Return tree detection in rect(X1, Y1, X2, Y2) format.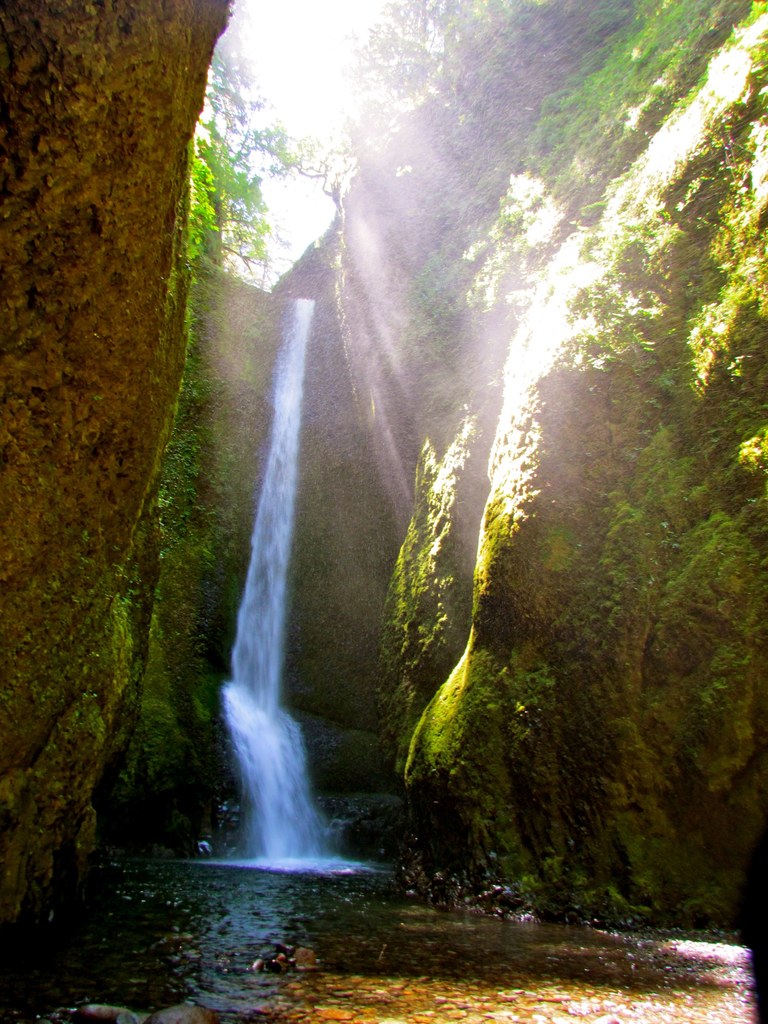
rect(0, 0, 240, 1008).
